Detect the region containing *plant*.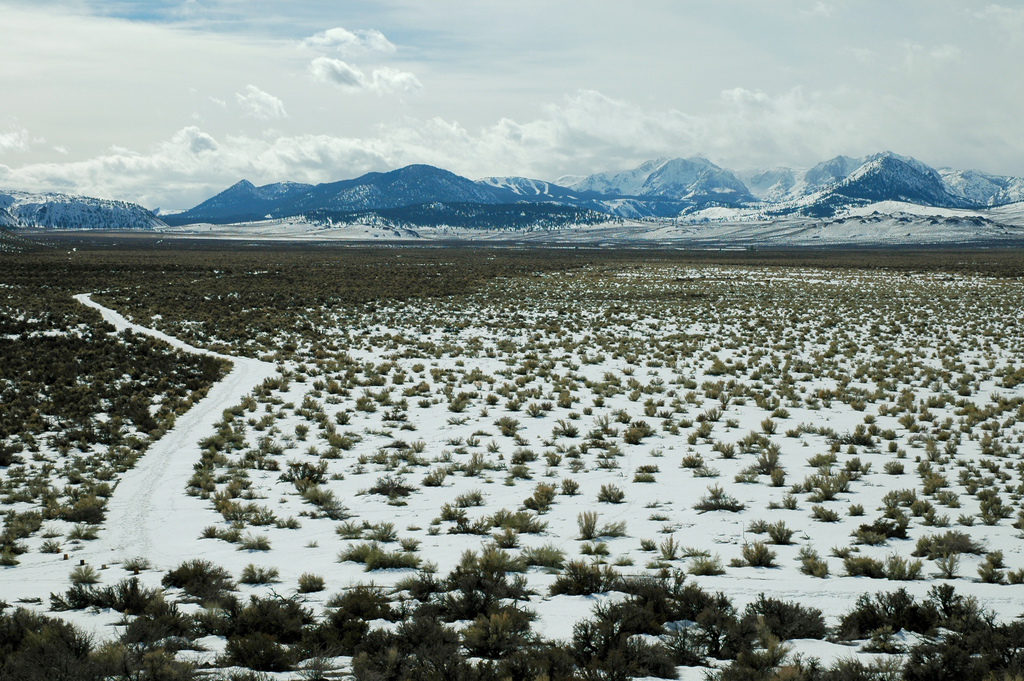
x1=296 y1=572 x2=326 y2=596.
